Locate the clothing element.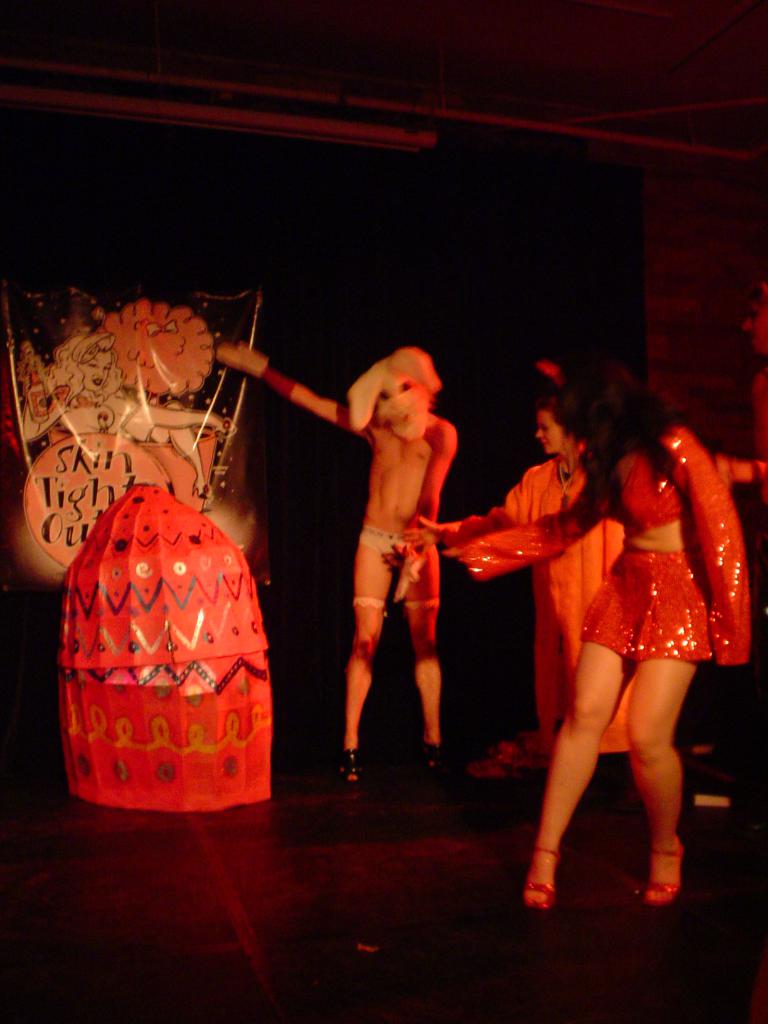
Element bbox: {"left": 452, "top": 426, "right": 751, "bottom": 659}.
